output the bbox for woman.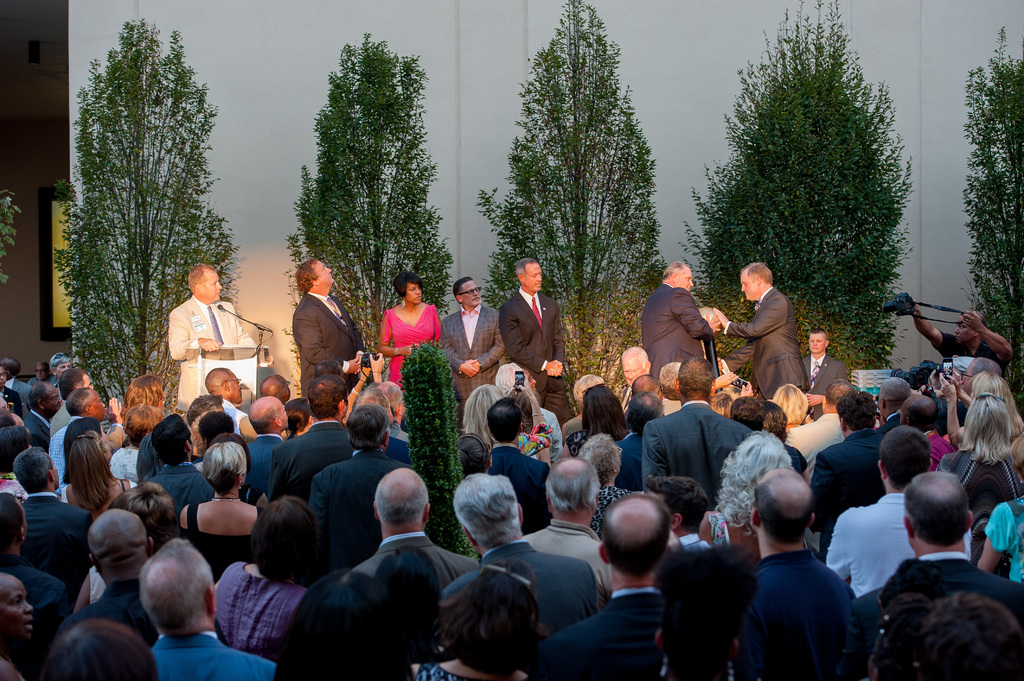
58 419 118 483.
